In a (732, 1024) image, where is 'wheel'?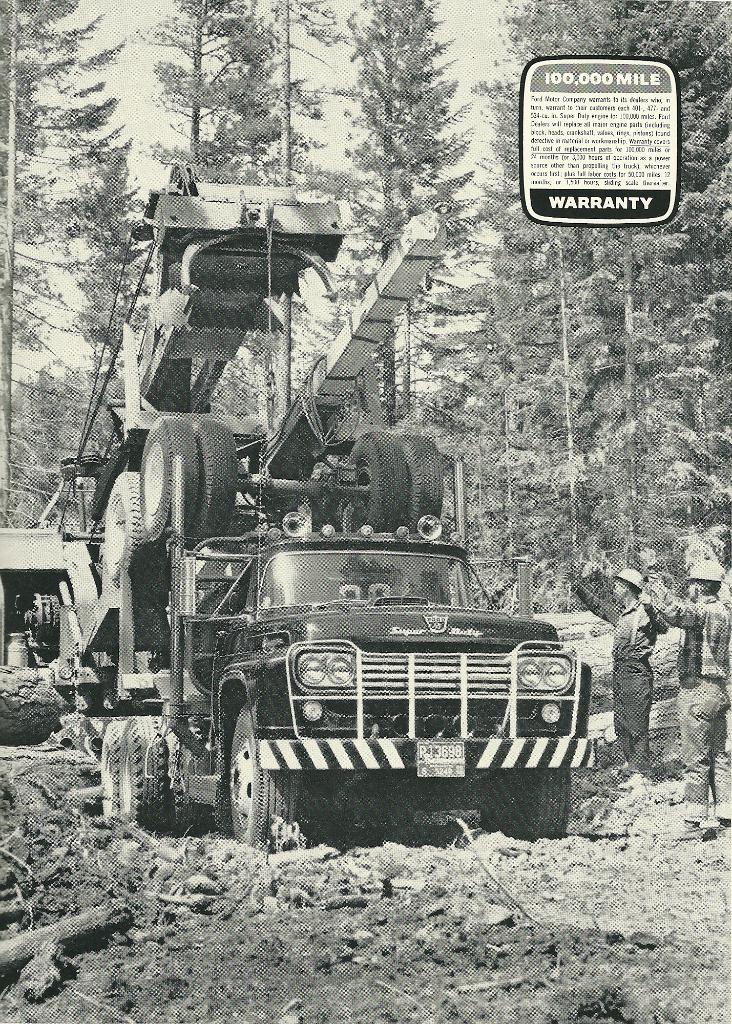
detection(175, 719, 214, 837).
